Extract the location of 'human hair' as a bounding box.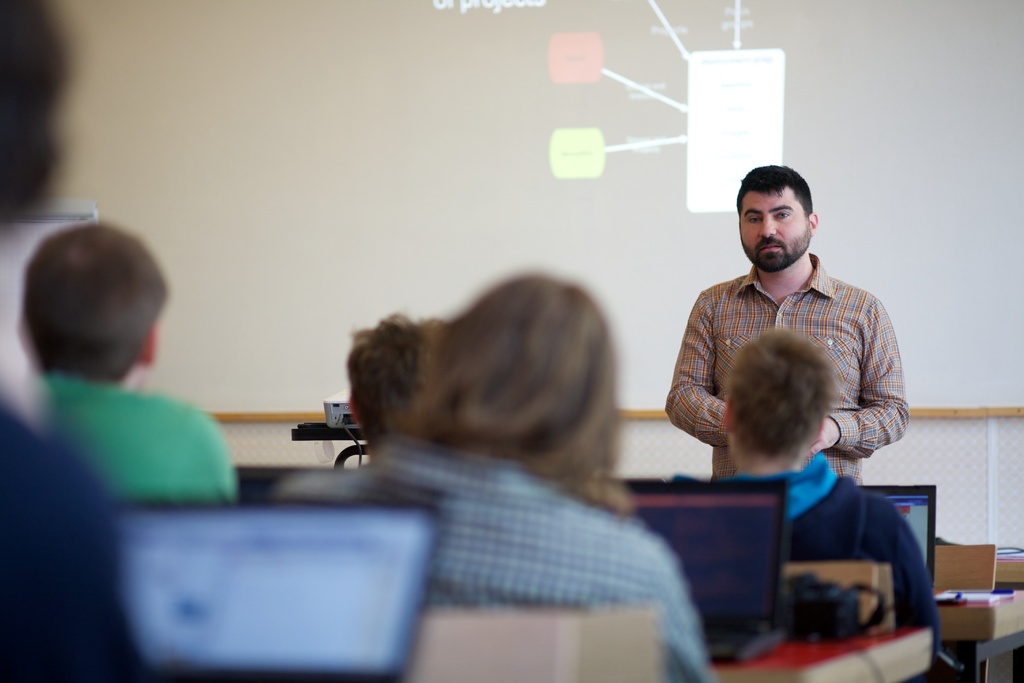
(724,331,837,461).
